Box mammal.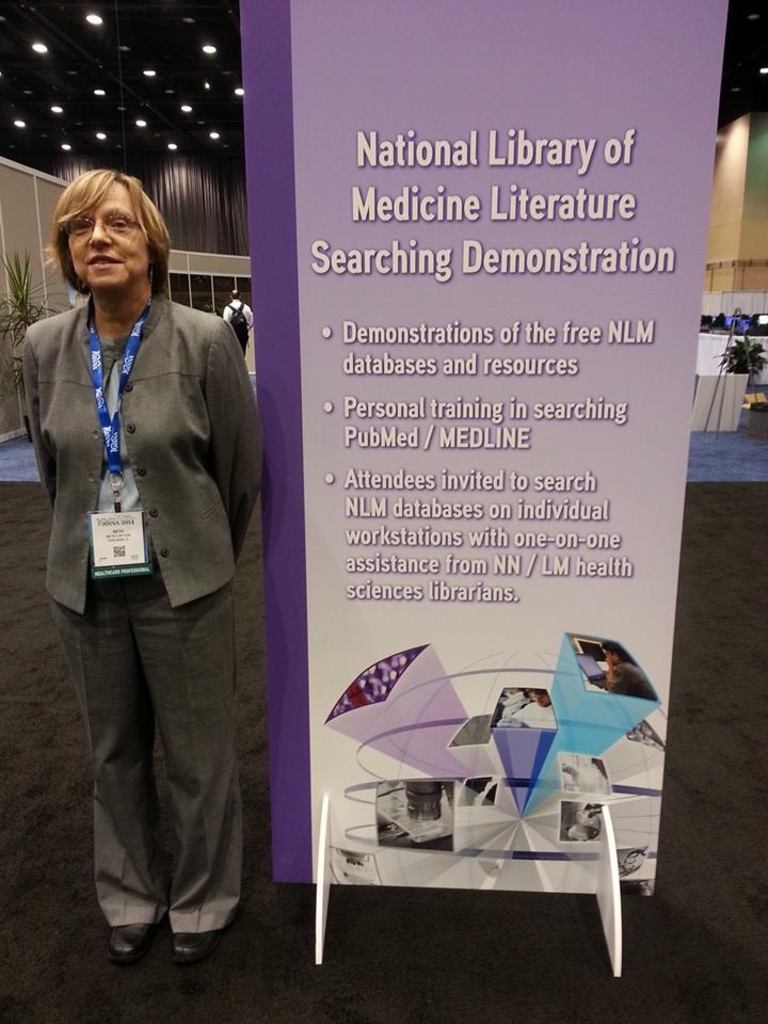
[left=603, top=642, right=658, bottom=695].
